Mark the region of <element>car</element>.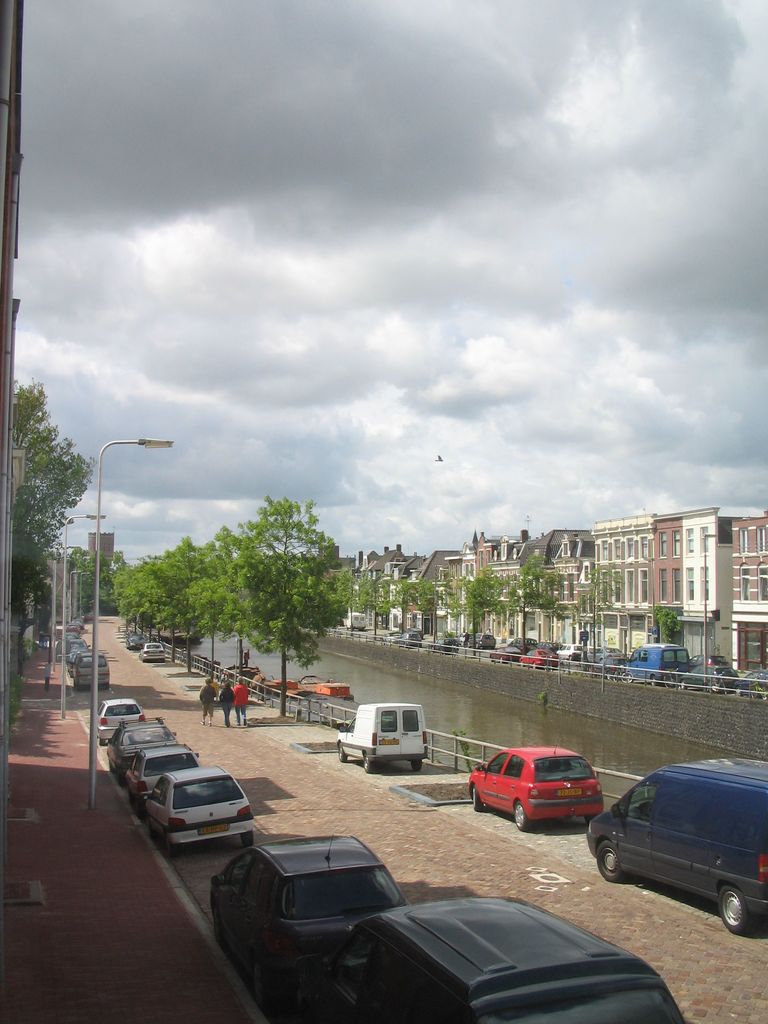
Region: x1=300 y1=893 x2=680 y2=1023.
